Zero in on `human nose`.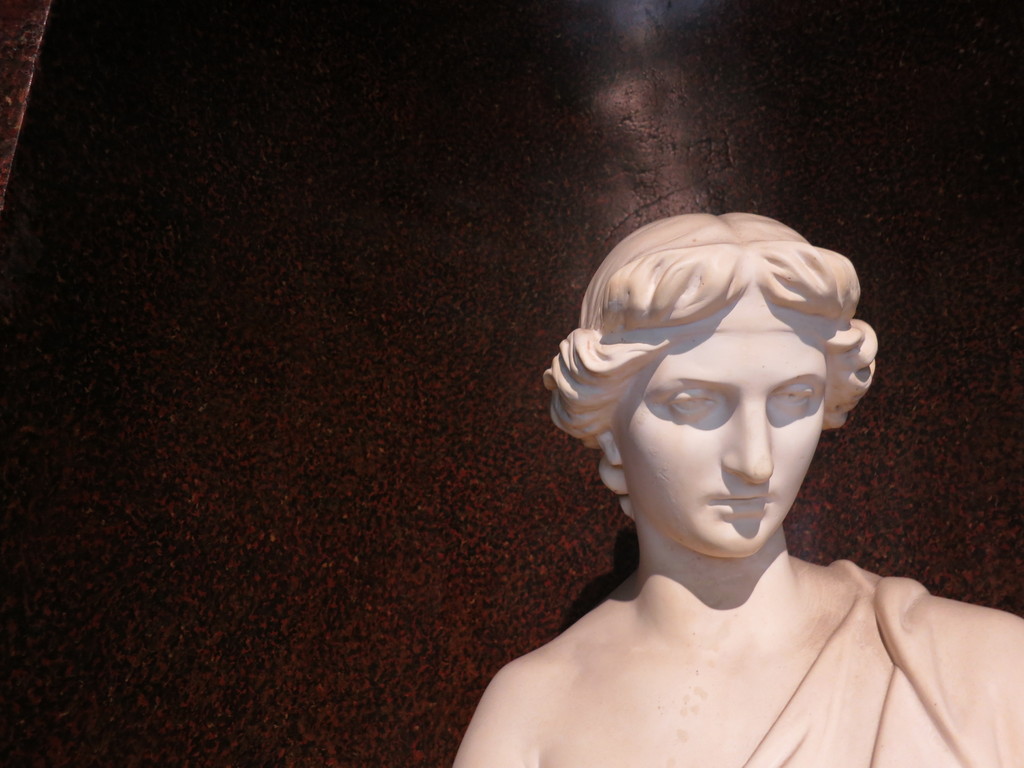
Zeroed in: box(722, 394, 773, 486).
